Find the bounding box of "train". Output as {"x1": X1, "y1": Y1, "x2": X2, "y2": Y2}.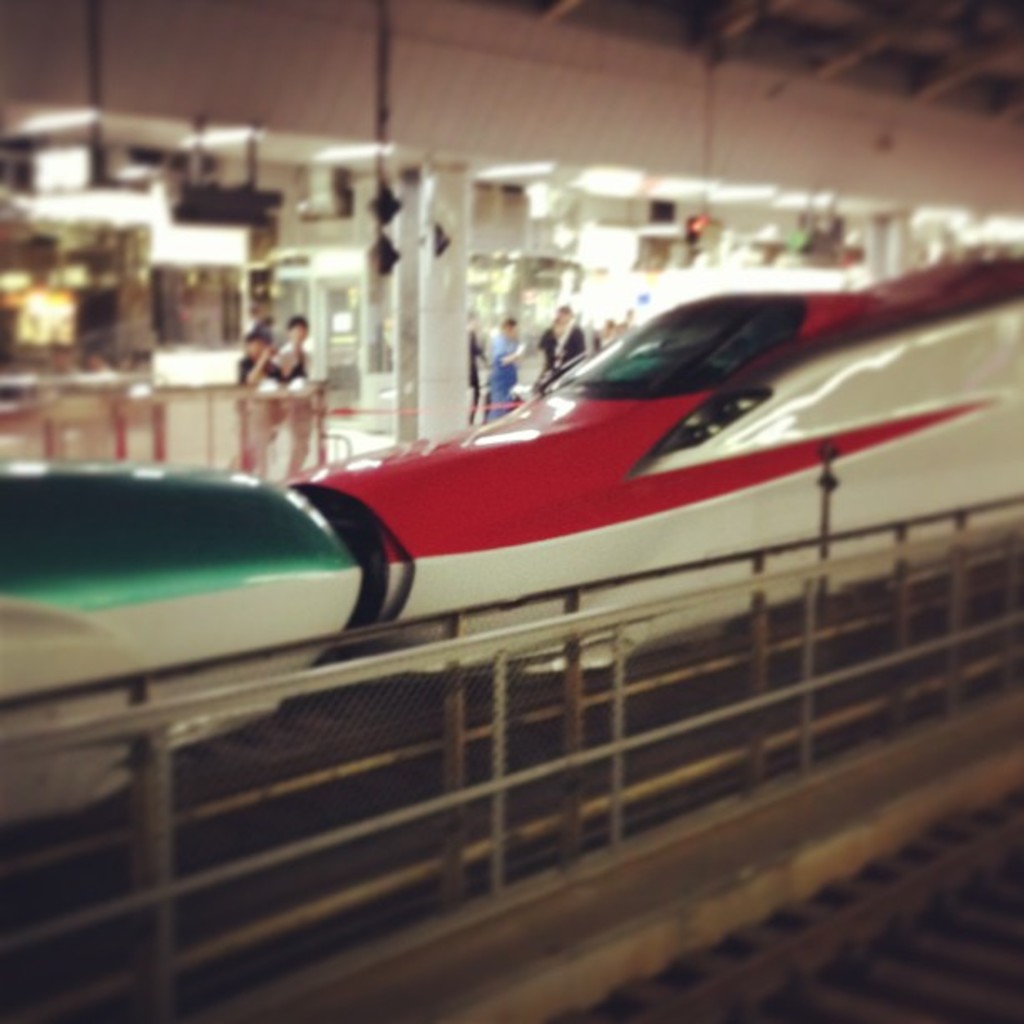
{"x1": 0, "y1": 241, "x2": 1022, "y2": 825}.
